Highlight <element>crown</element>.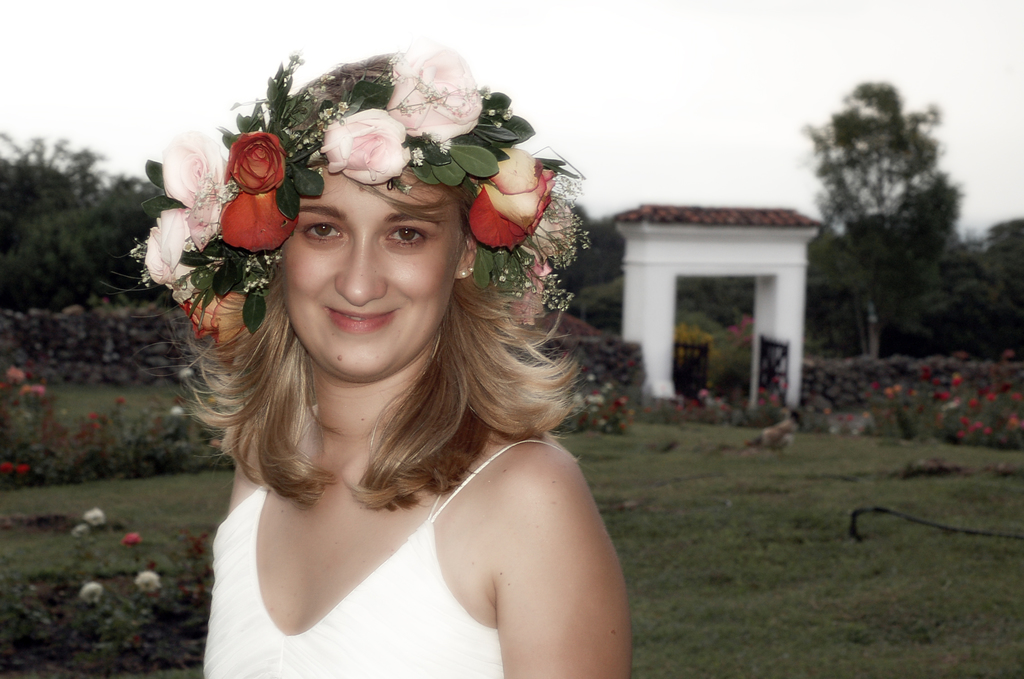
Highlighted region: (x1=126, y1=40, x2=595, y2=370).
